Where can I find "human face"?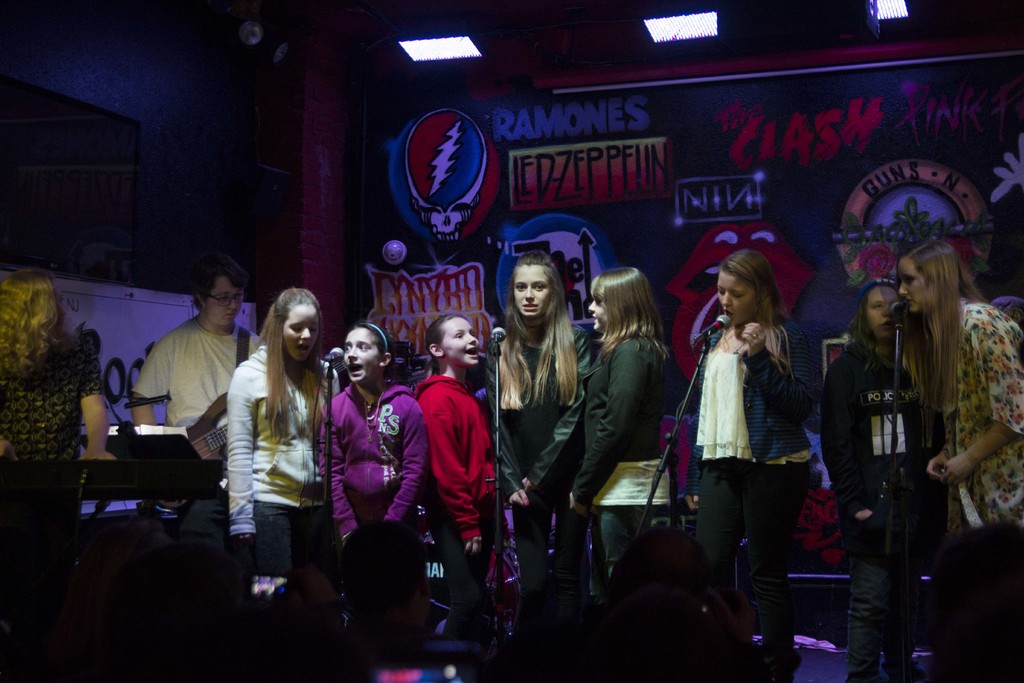
You can find it at region(446, 317, 479, 362).
